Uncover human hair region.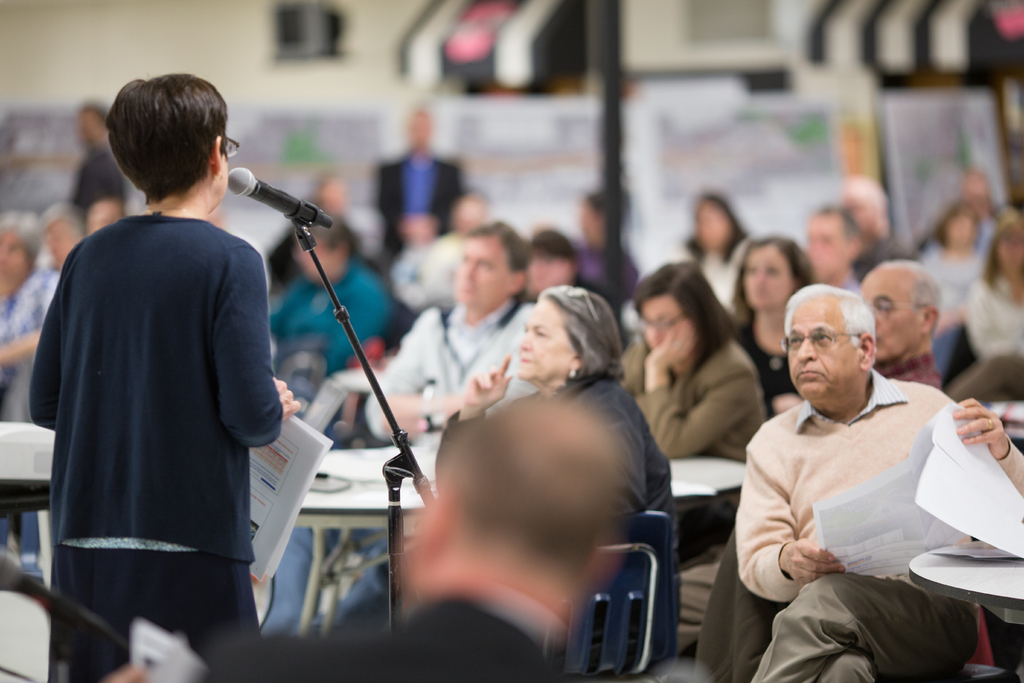
Uncovered: [879, 258, 943, 341].
